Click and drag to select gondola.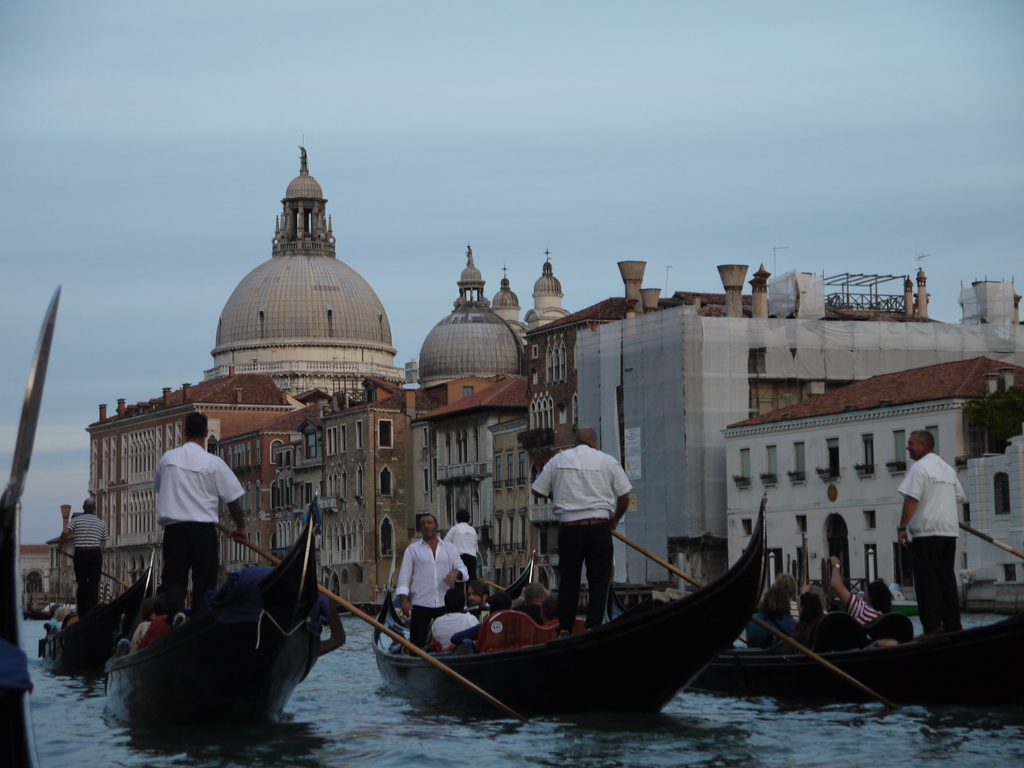
Selection: box=[95, 483, 333, 755].
